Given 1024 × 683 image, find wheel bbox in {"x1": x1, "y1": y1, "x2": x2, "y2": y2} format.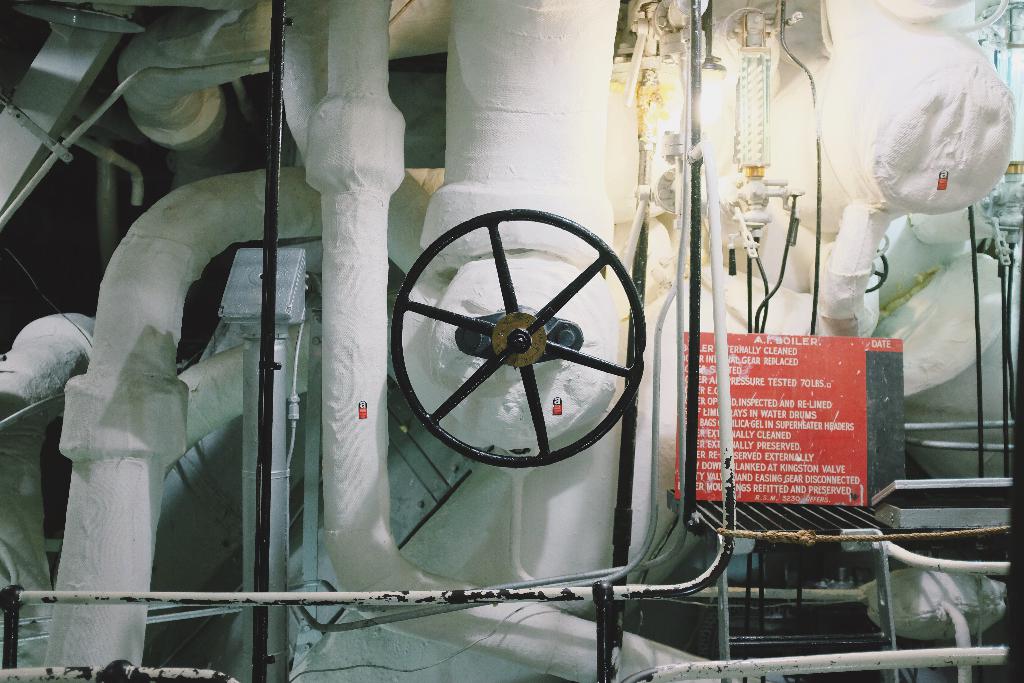
{"x1": 392, "y1": 208, "x2": 648, "y2": 520}.
